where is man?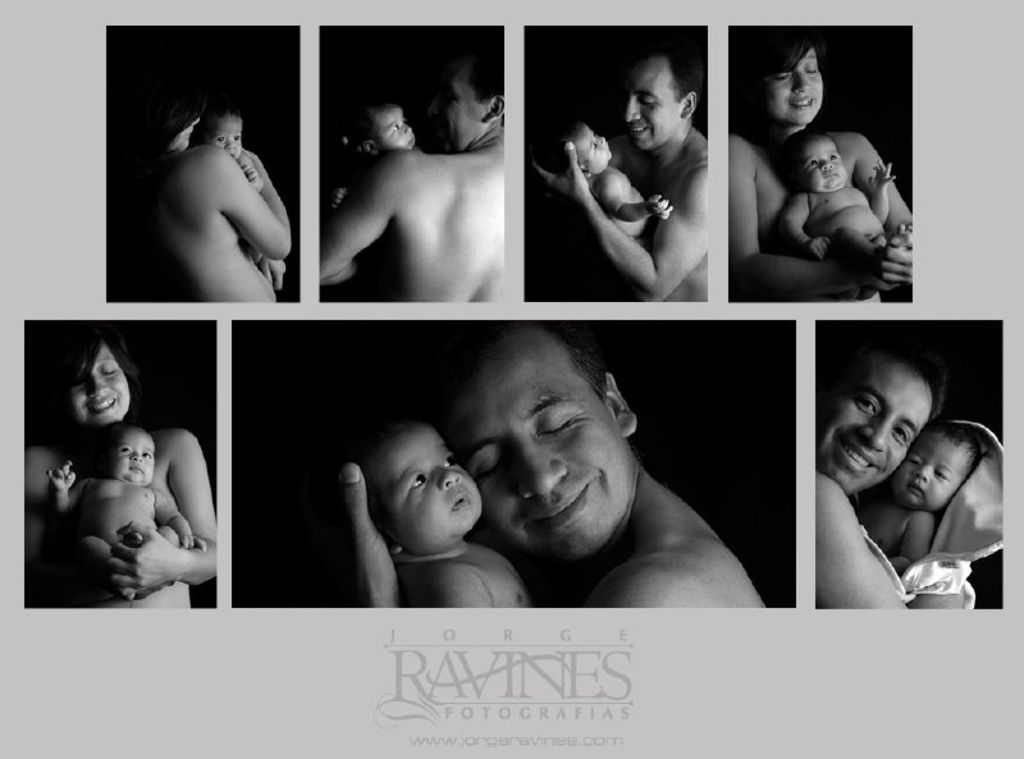
bbox=(531, 33, 709, 300).
